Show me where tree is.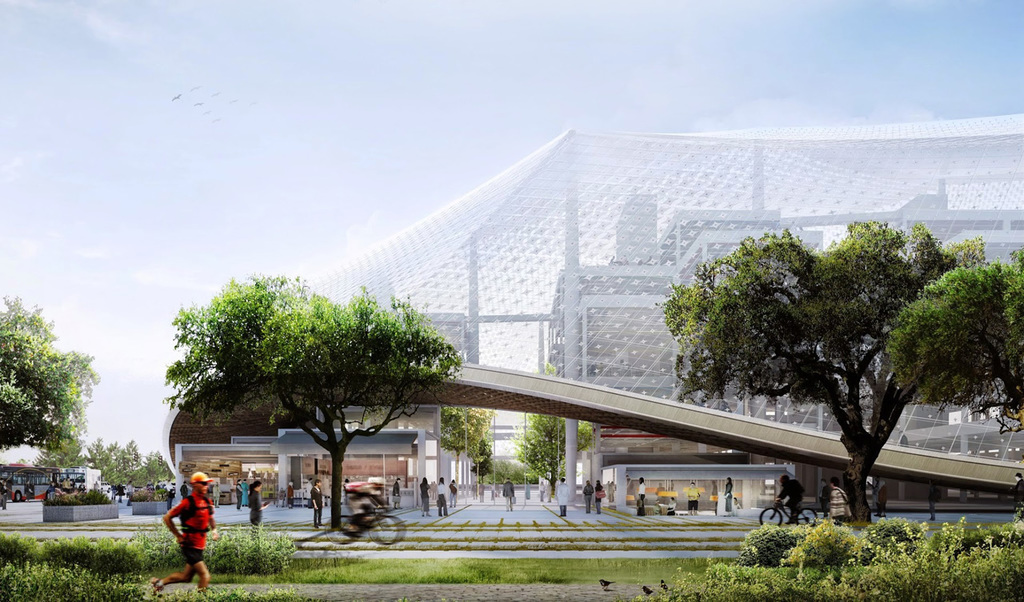
tree is at box=[675, 207, 974, 497].
